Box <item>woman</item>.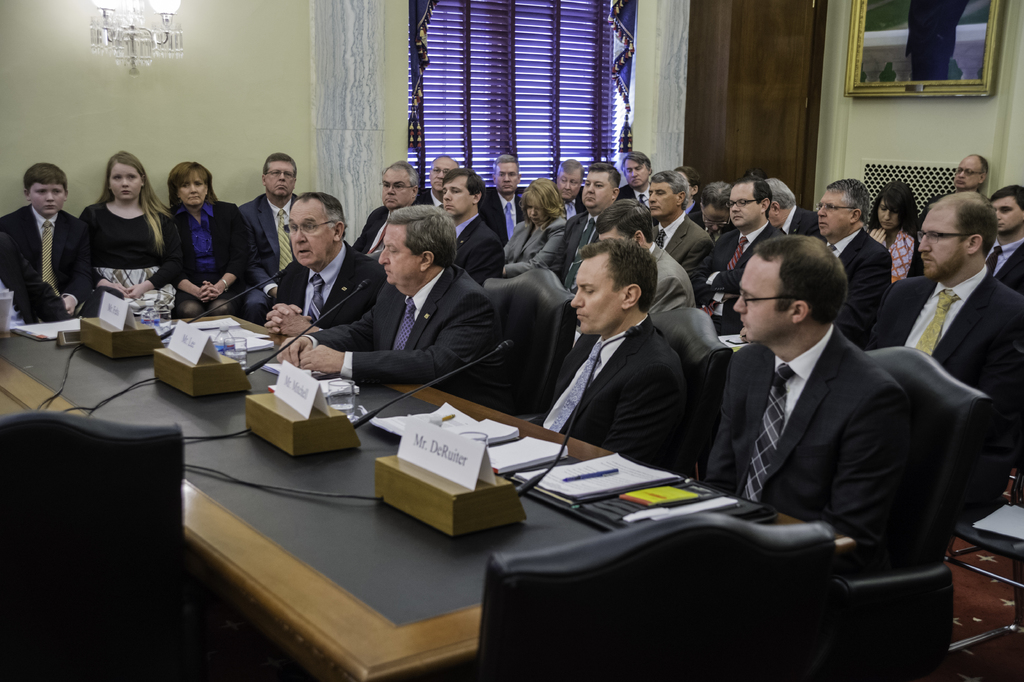
<bbox>170, 163, 251, 319</bbox>.
